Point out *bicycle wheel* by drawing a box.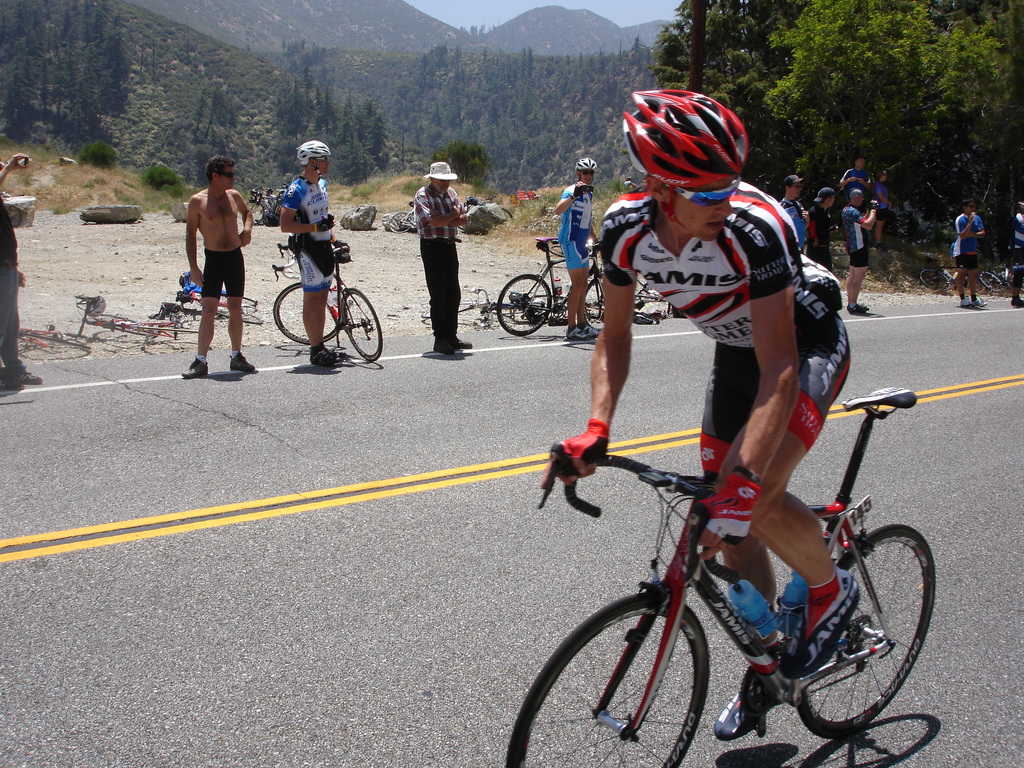
box(979, 269, 1002, 293).
